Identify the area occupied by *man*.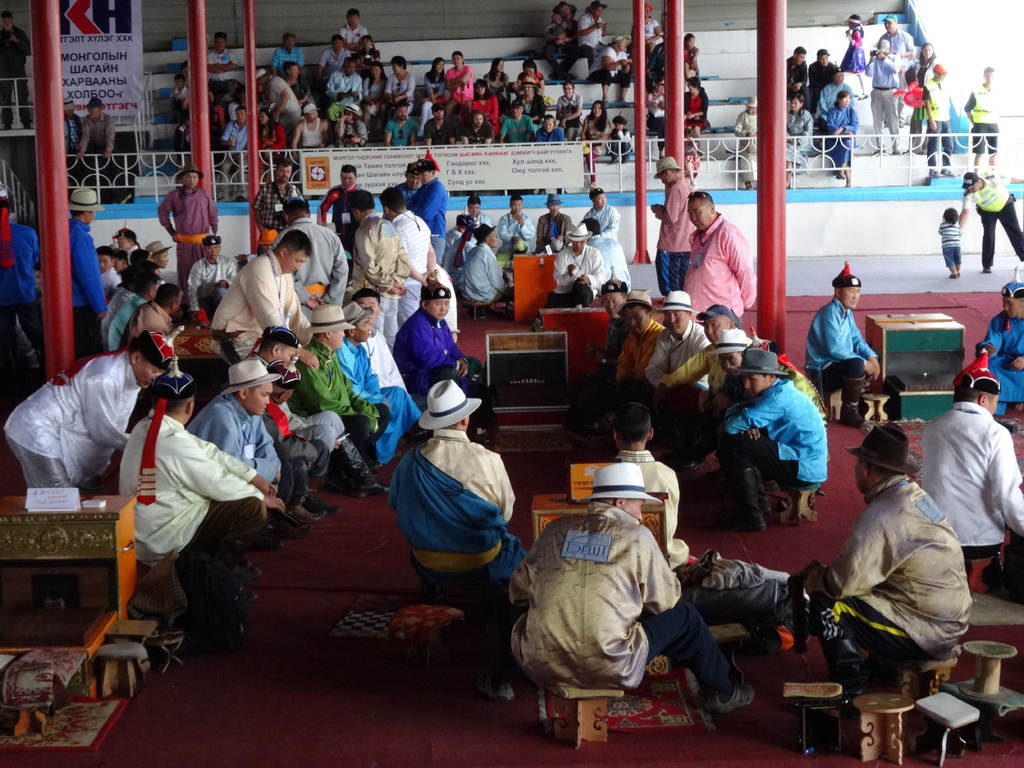
Area: [540, 0, 580, 80].
